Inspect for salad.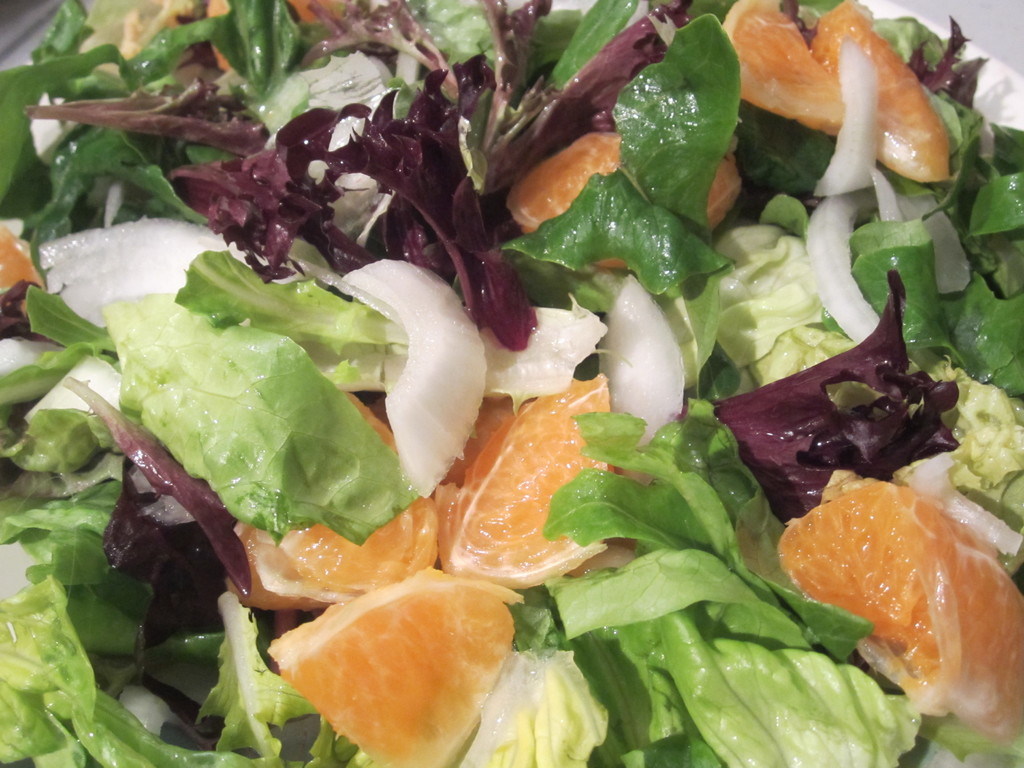
Inspection: <region>0, 0, 1023, 767</region>.
